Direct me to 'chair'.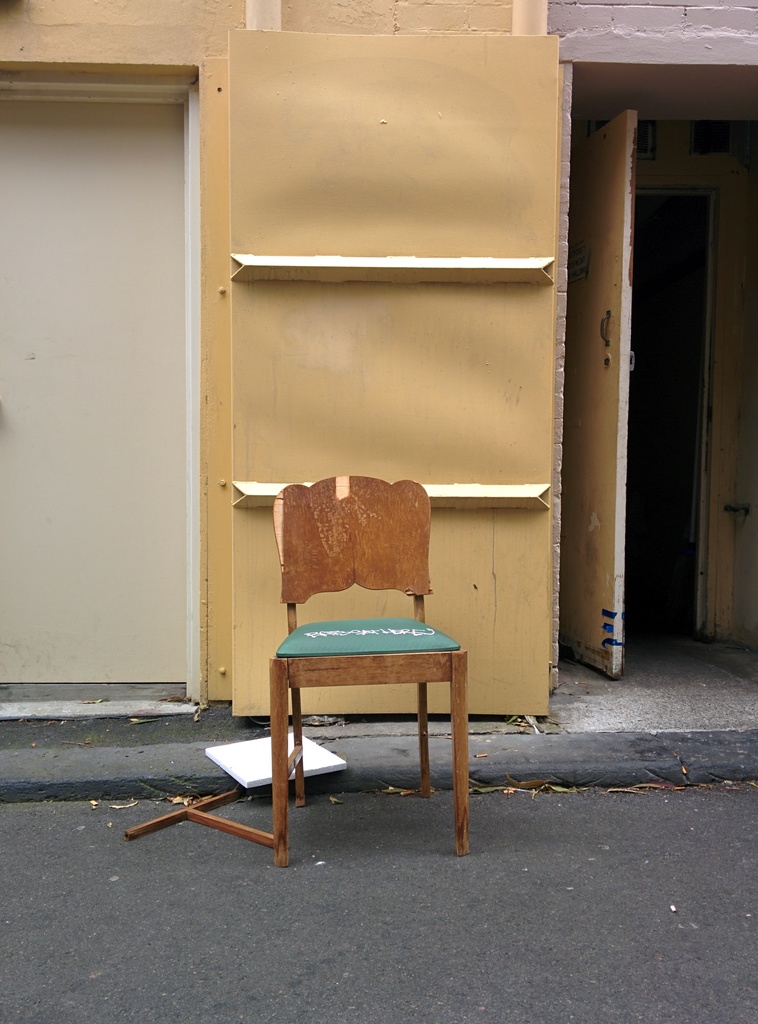
Direction: Rect(252, 473, 500, 836).
